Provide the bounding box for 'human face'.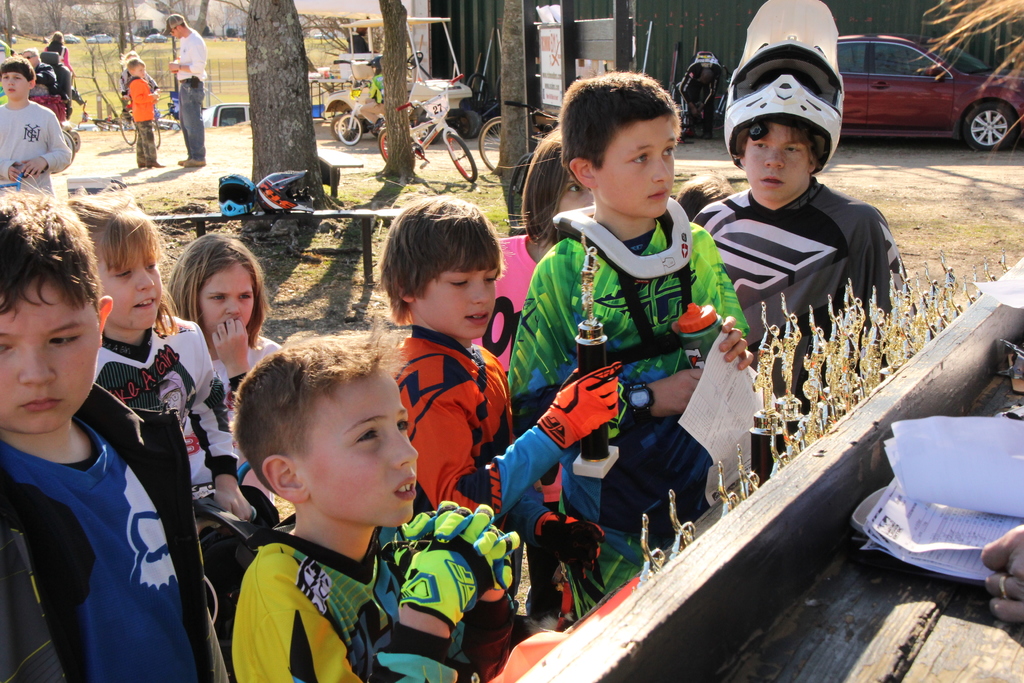
[x1=410, y1=247, x2=497, y2=341].
